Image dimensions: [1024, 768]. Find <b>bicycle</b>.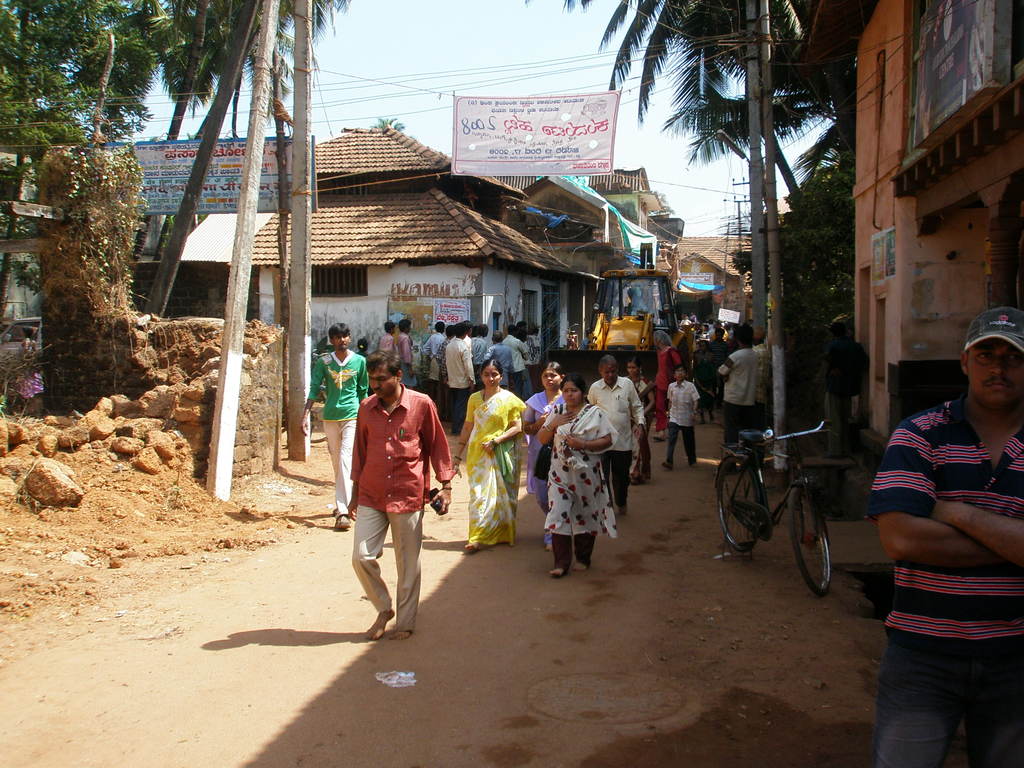
left=567, top=321, right=582, bottom=349.
